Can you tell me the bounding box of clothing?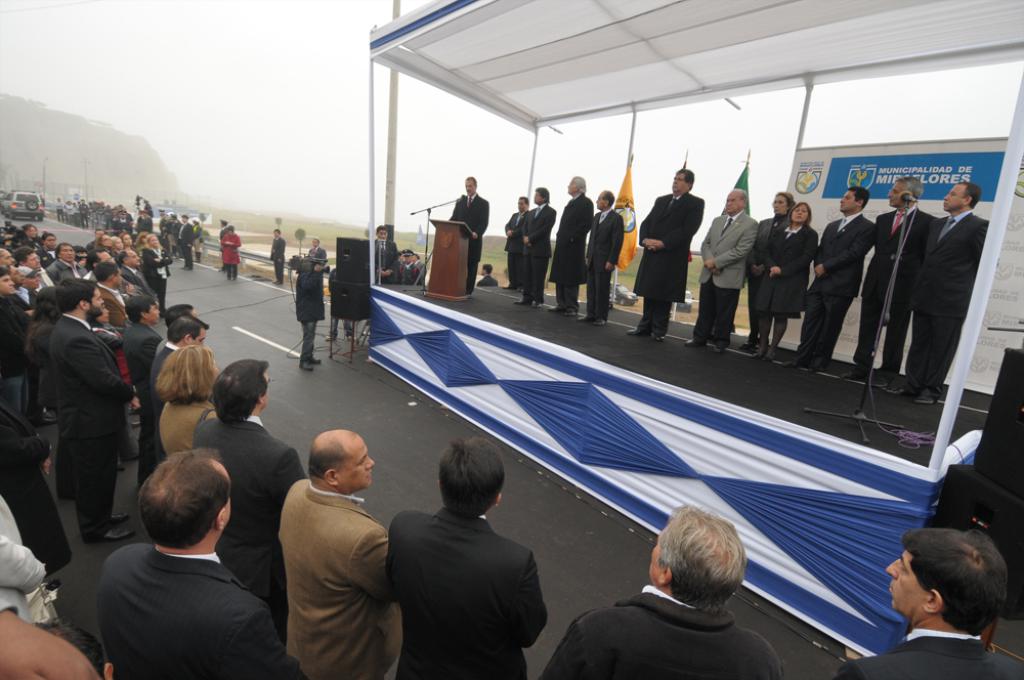
select_region(549, 198, 591, 300).
